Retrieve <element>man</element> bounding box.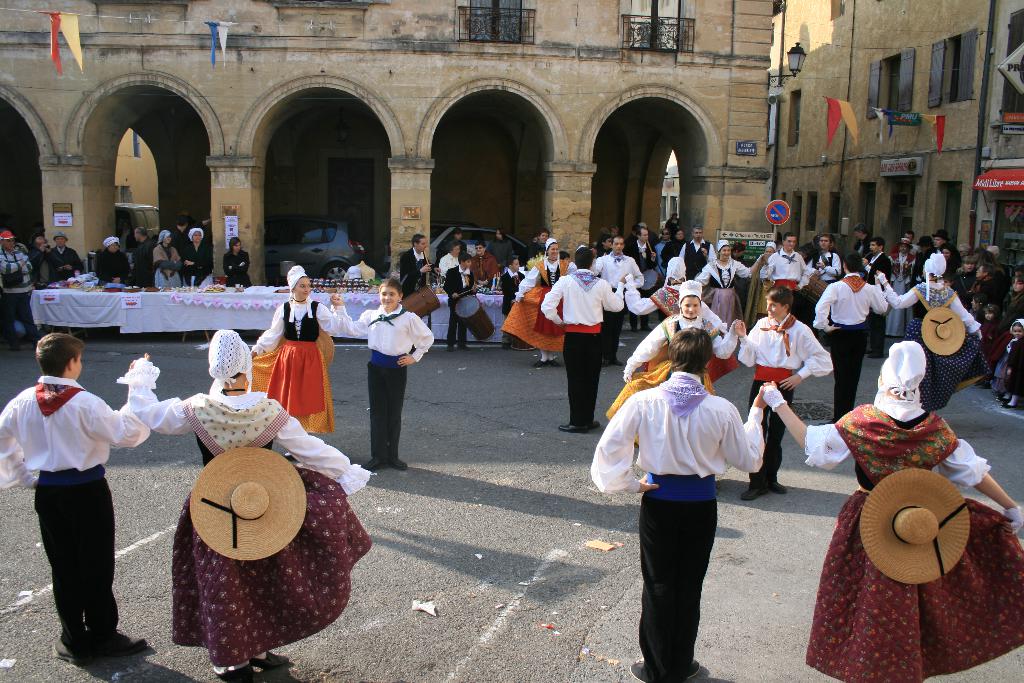
Bounding box: 930:230:956:273.
